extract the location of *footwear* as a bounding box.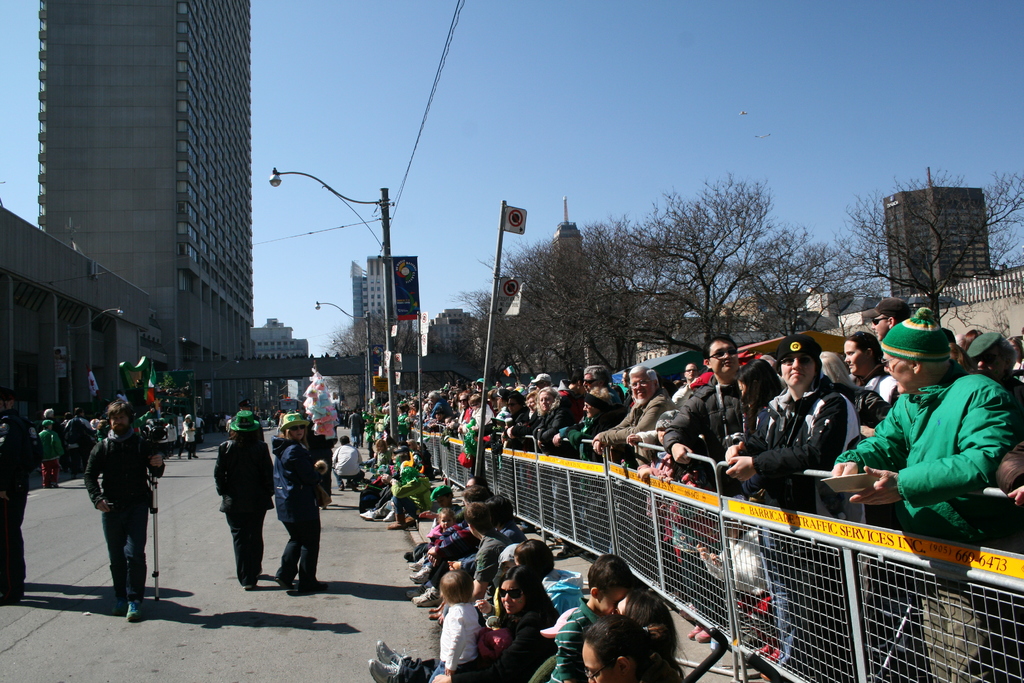
{"x1": 763, "y1": 668, "x2": 780, "y2": 682}.
